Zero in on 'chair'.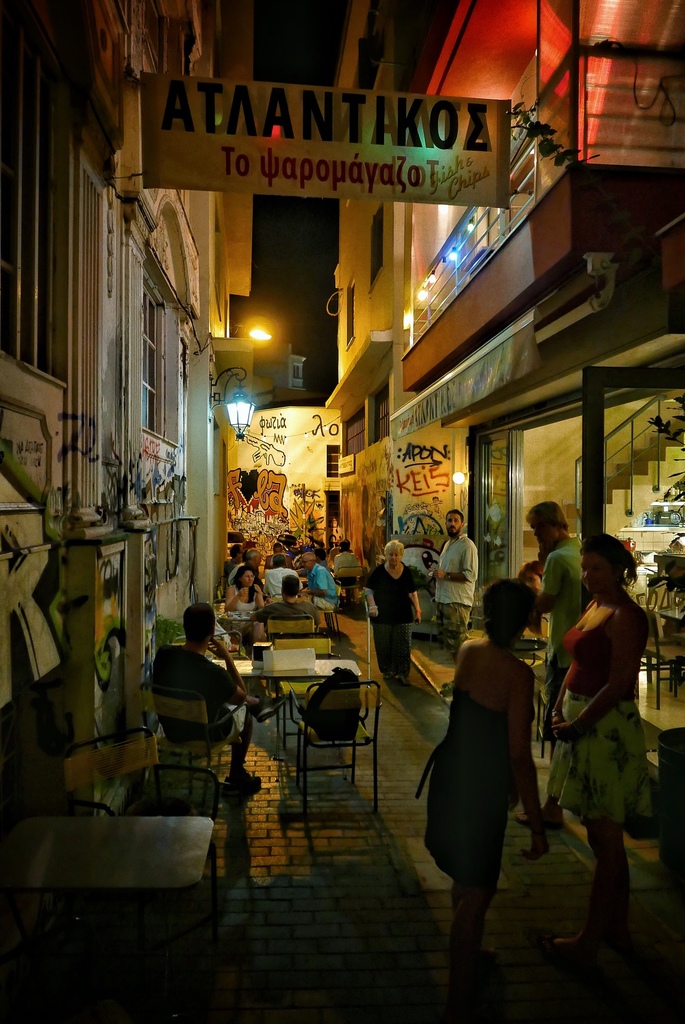
Zeroed in: <bbox>122, 768, 220, 902</bbox>.
